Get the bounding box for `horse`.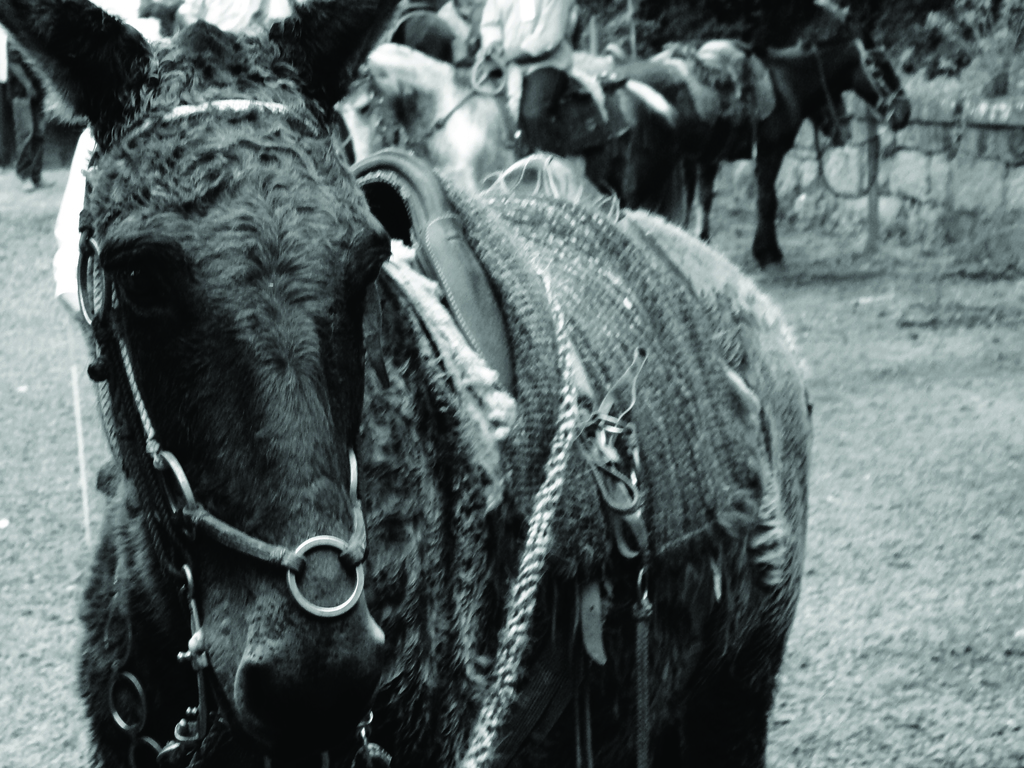
l=0, t=0, r=809, b=767.
